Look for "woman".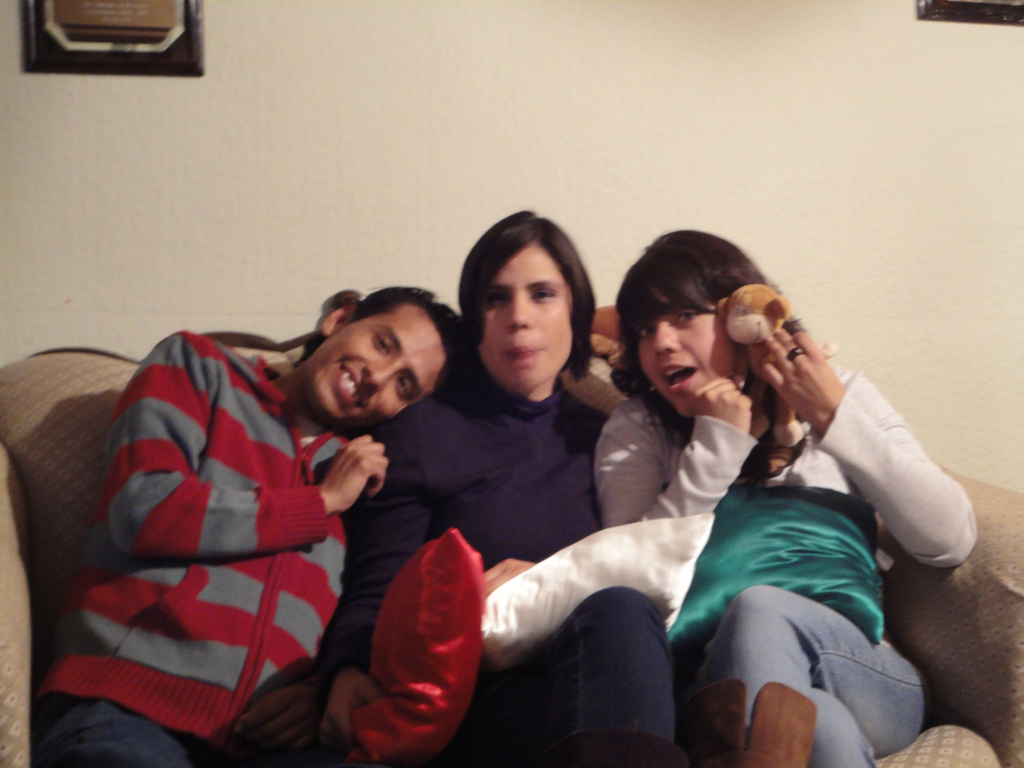
Found: (x1=587, y1=214, x2=984, y2=767).
